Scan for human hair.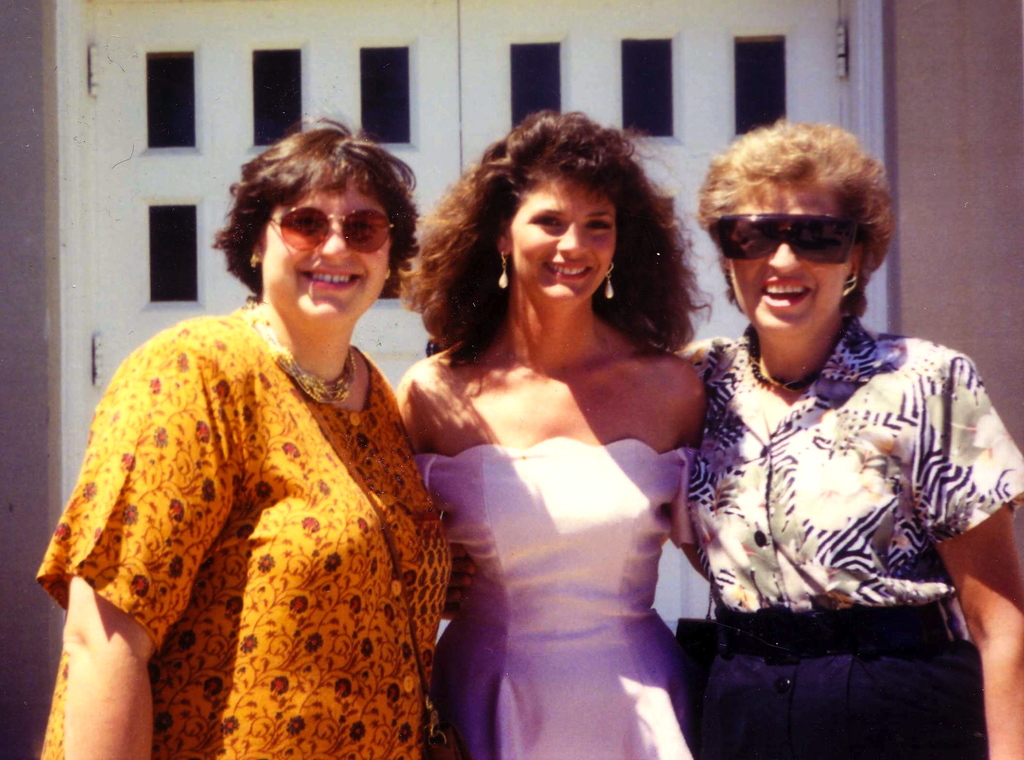
Scan result: 197/119/408/280.
